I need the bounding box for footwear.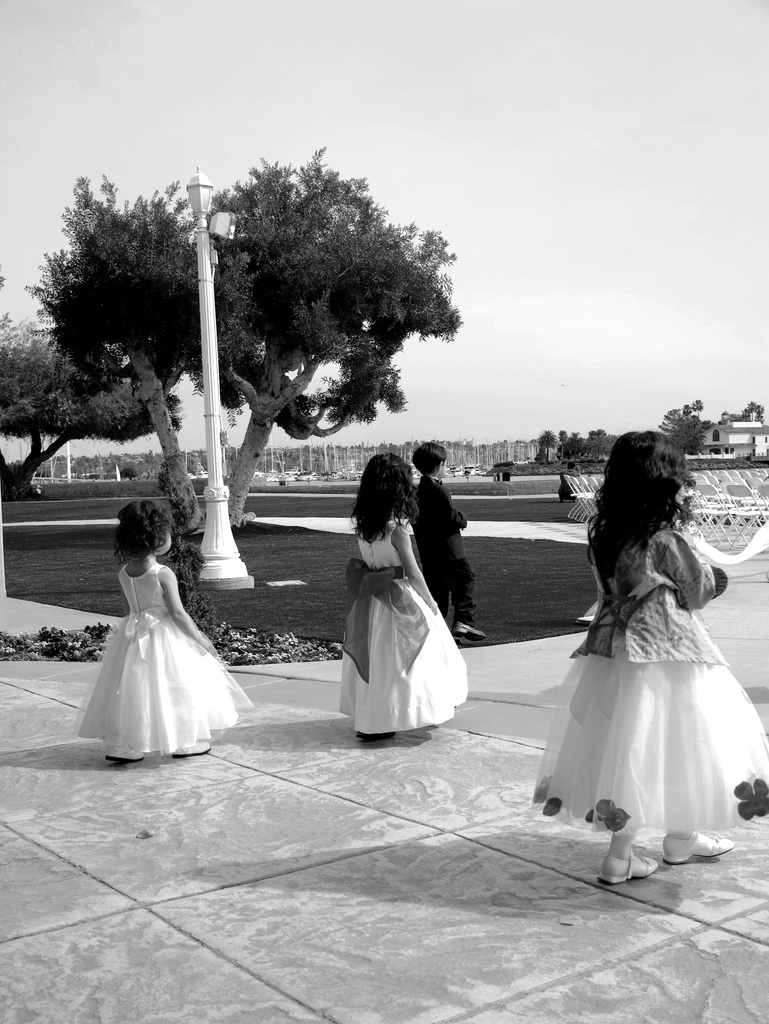
Here it is: pyautogui.locateOnScreen(663, 825, 737, 870).
